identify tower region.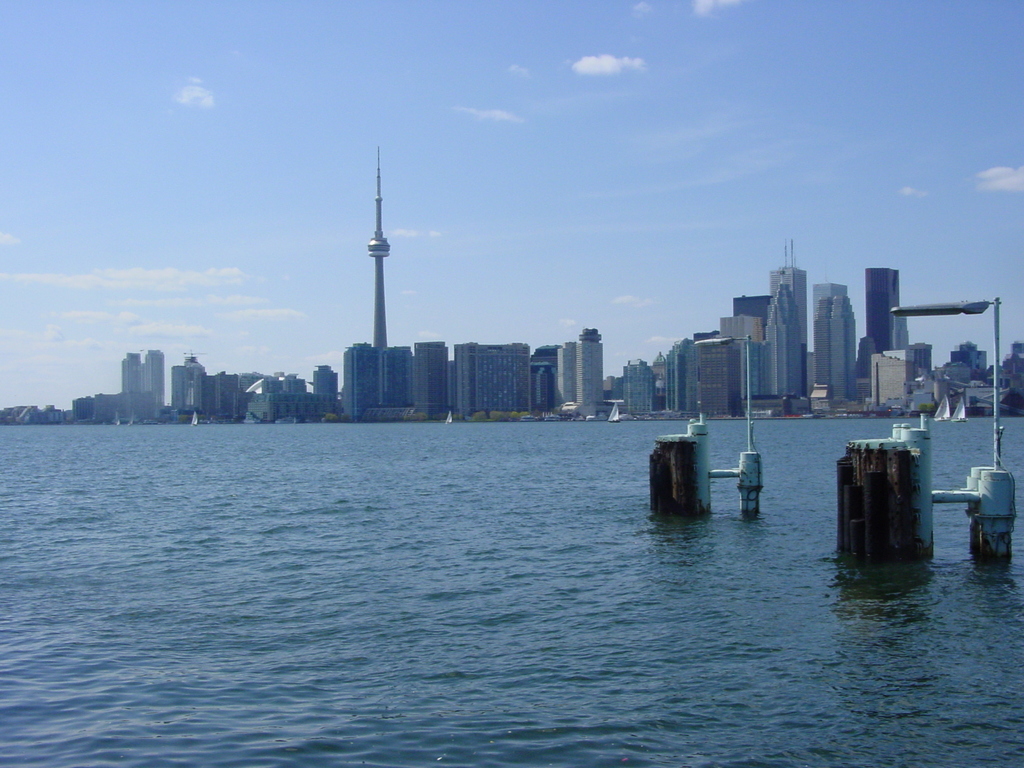
Region: 769/240/804/373.
